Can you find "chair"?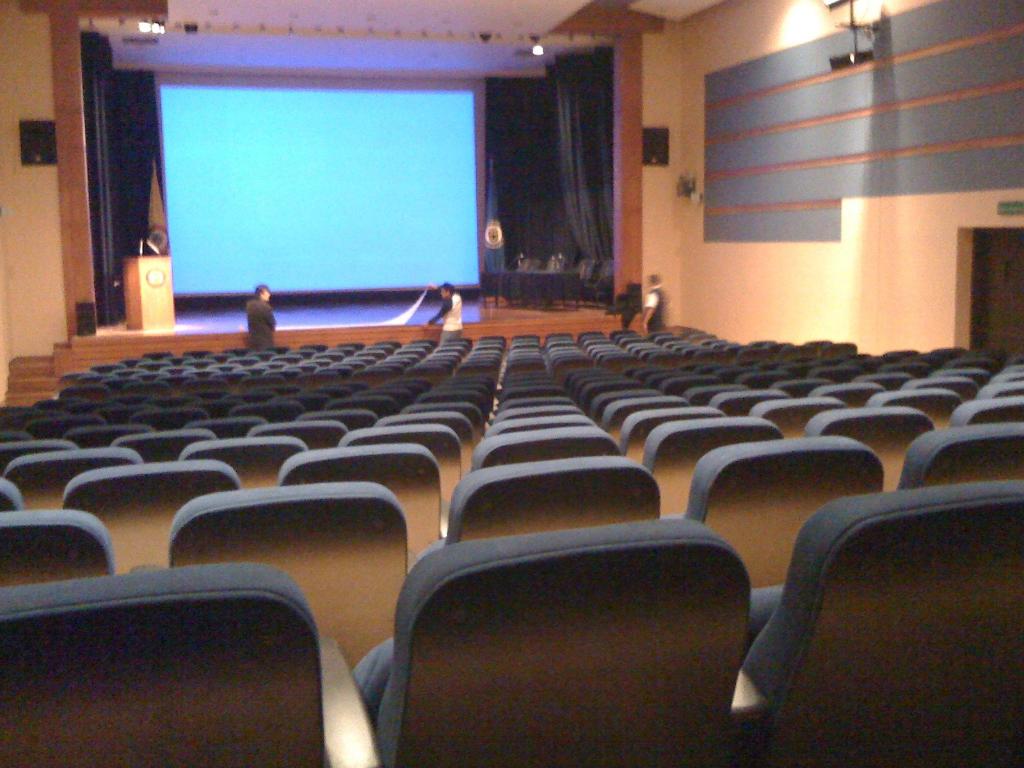
Yes, bounding box: crop(0, 563, 378, 767).
